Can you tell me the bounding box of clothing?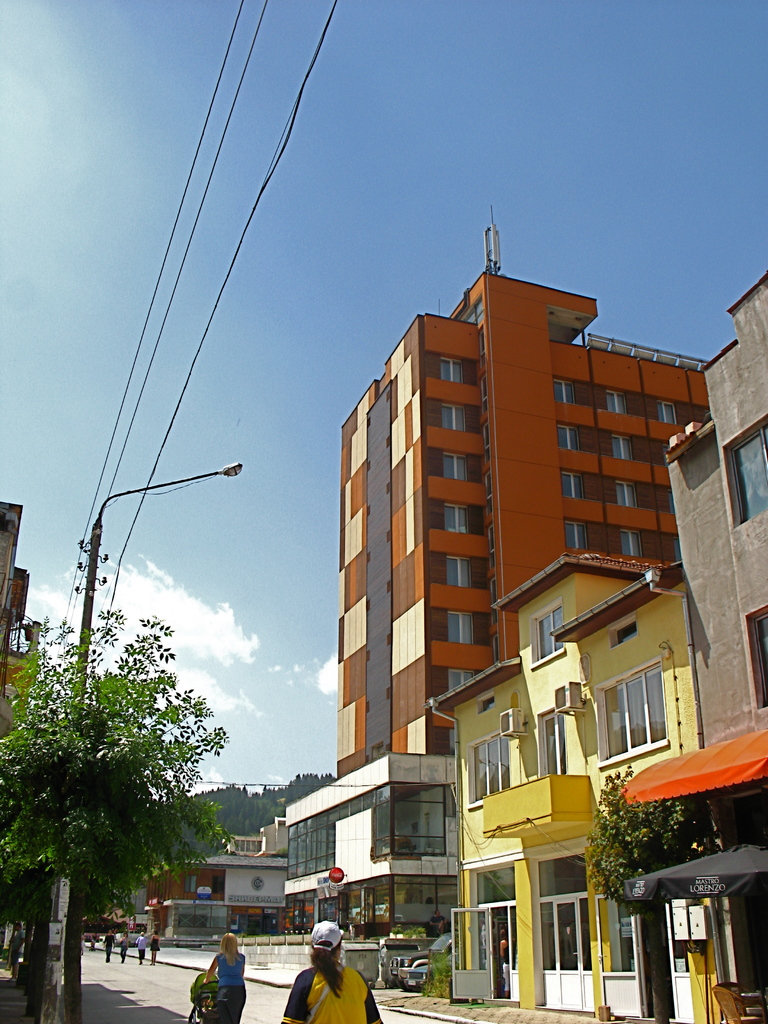
crop(212, 947, 247, 1023).
